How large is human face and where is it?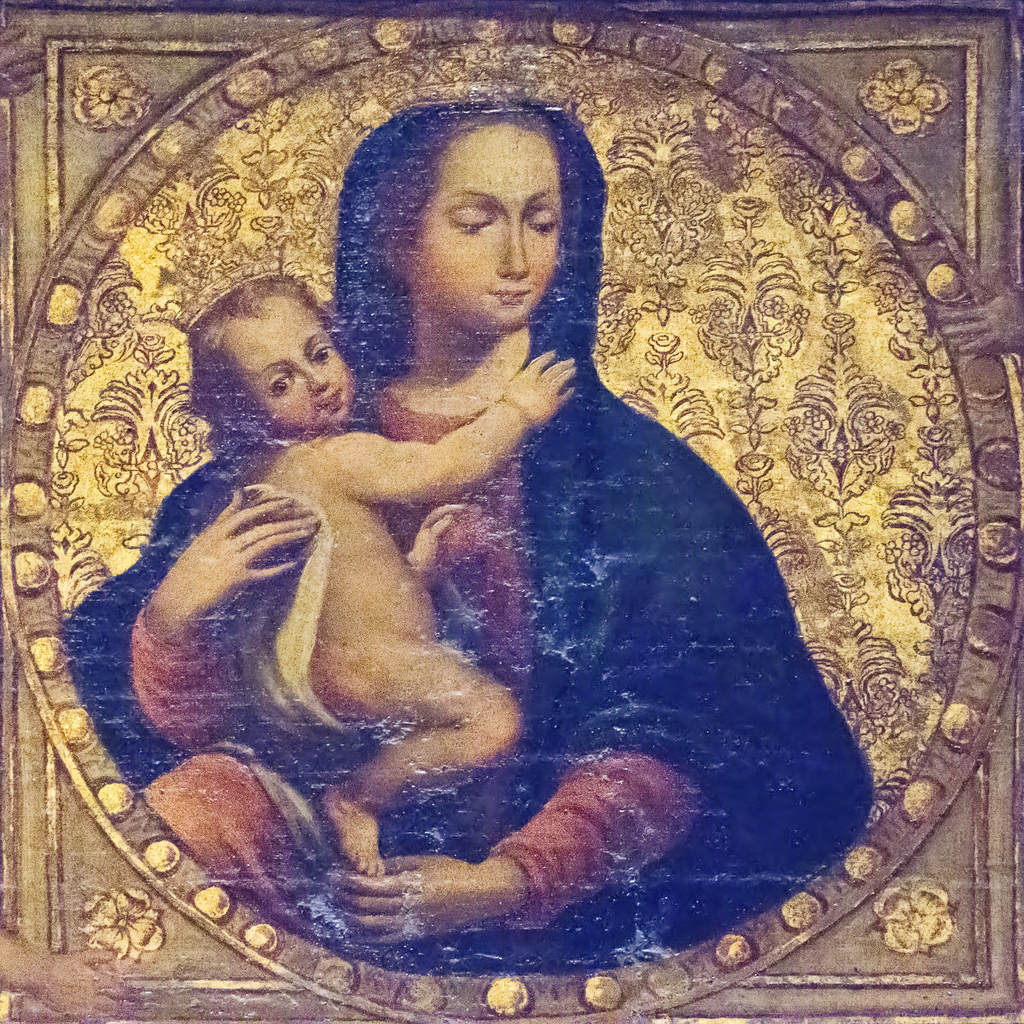
Bounding box: detection(216, 298, 359, 424).
